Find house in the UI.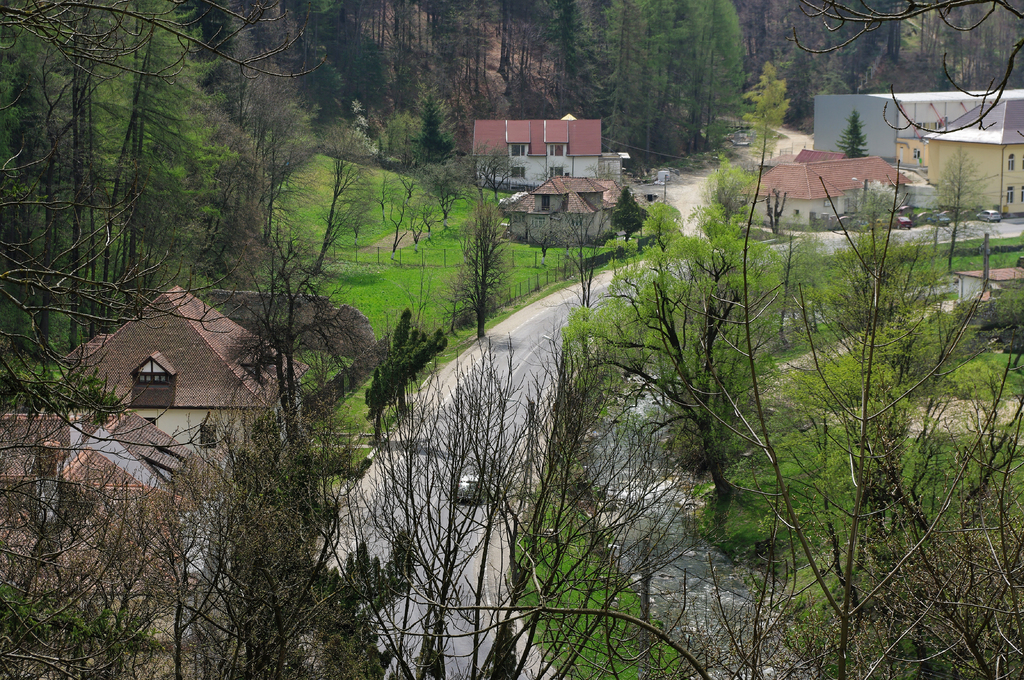
UI element at [506,173,629,247].
